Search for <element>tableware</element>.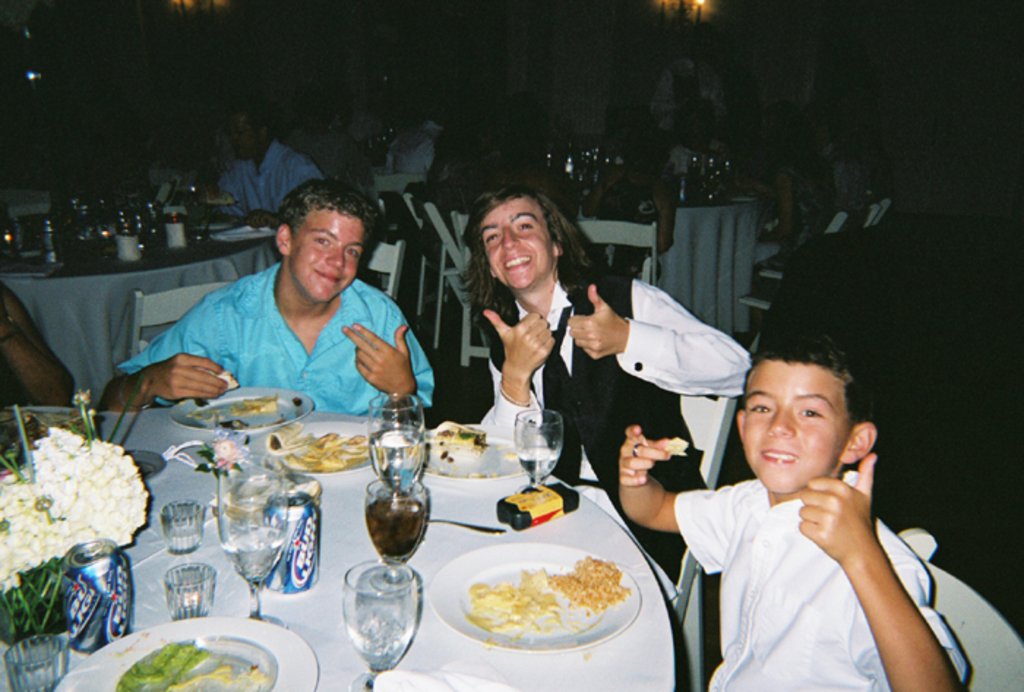
Found at (347,560,417,691).
